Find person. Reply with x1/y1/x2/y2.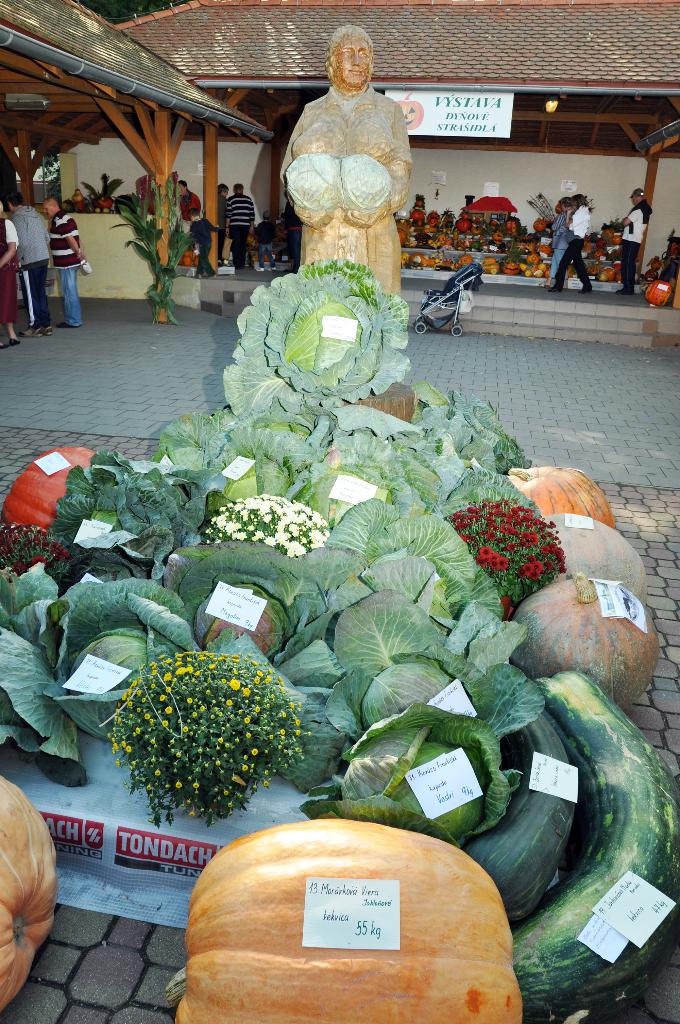
189/206/224/283.
